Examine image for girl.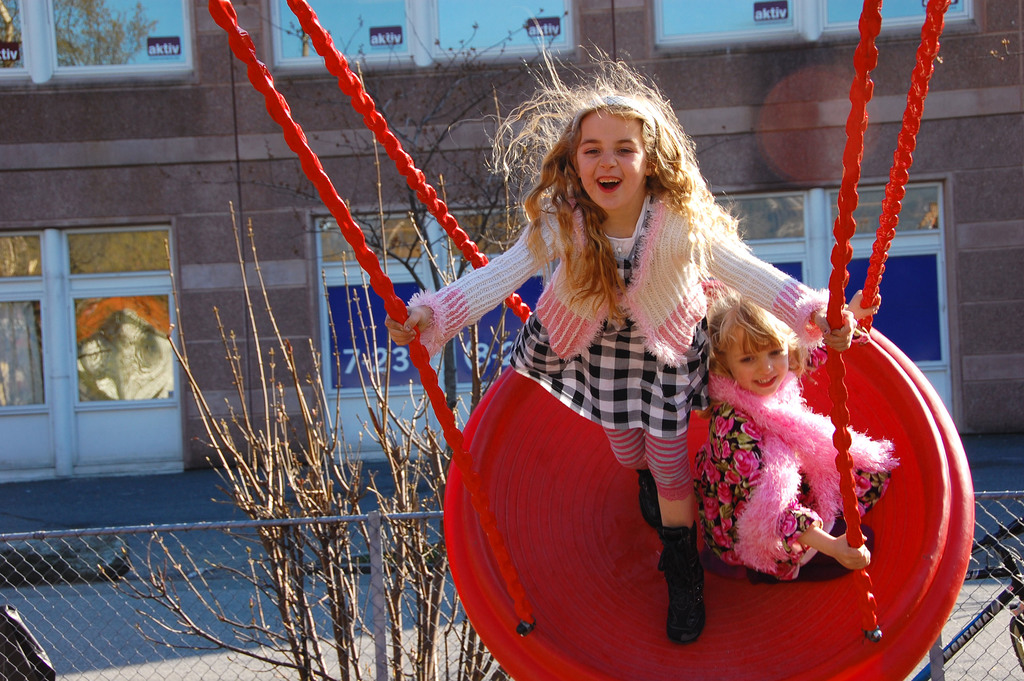
Examination result: bbox=[385, 10, 854, 644].
